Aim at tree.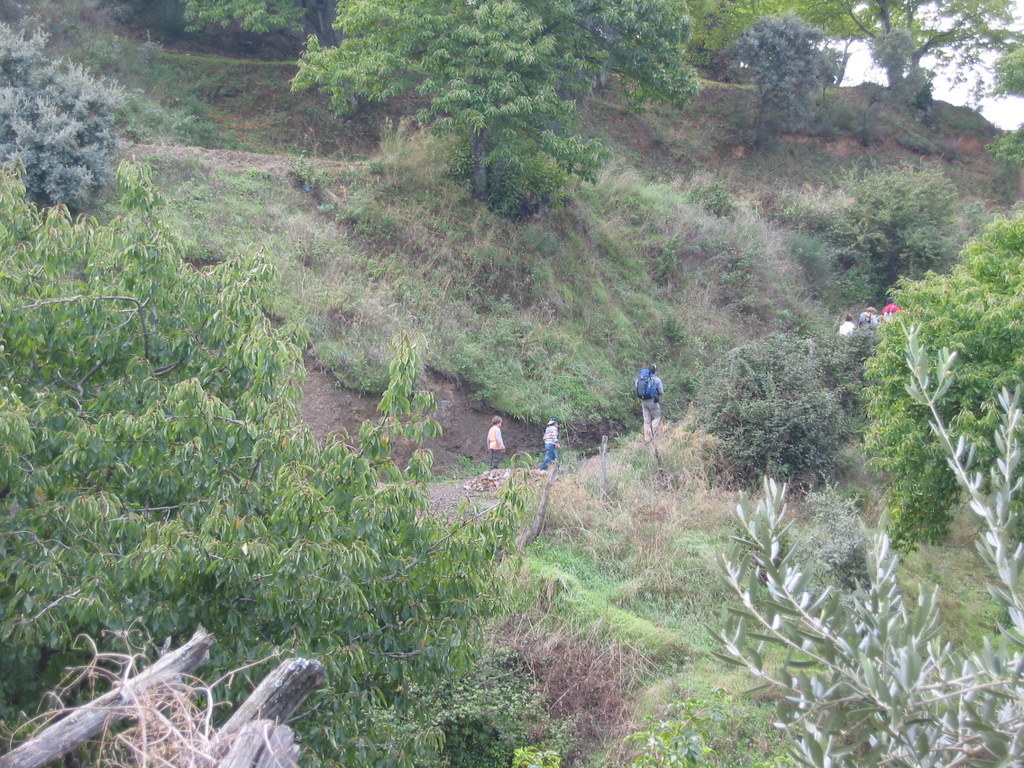
Aimed at crop(281, 0, 449, 136).
